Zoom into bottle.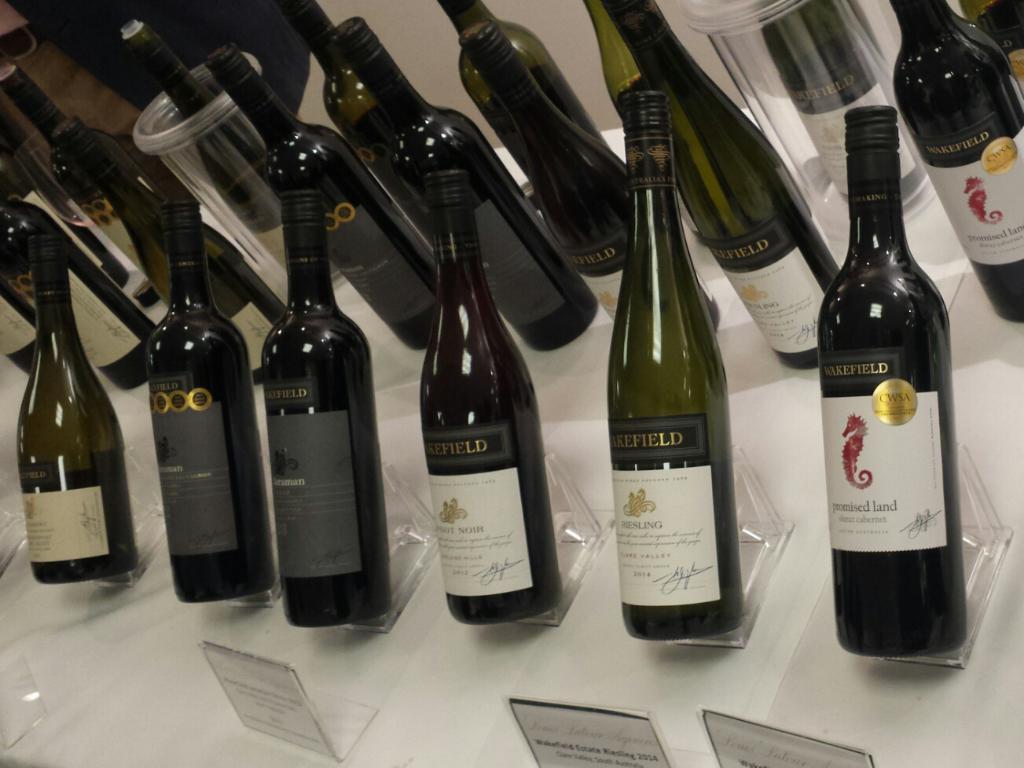
Zoom target: l=626, t=5, r=848, b=372.
